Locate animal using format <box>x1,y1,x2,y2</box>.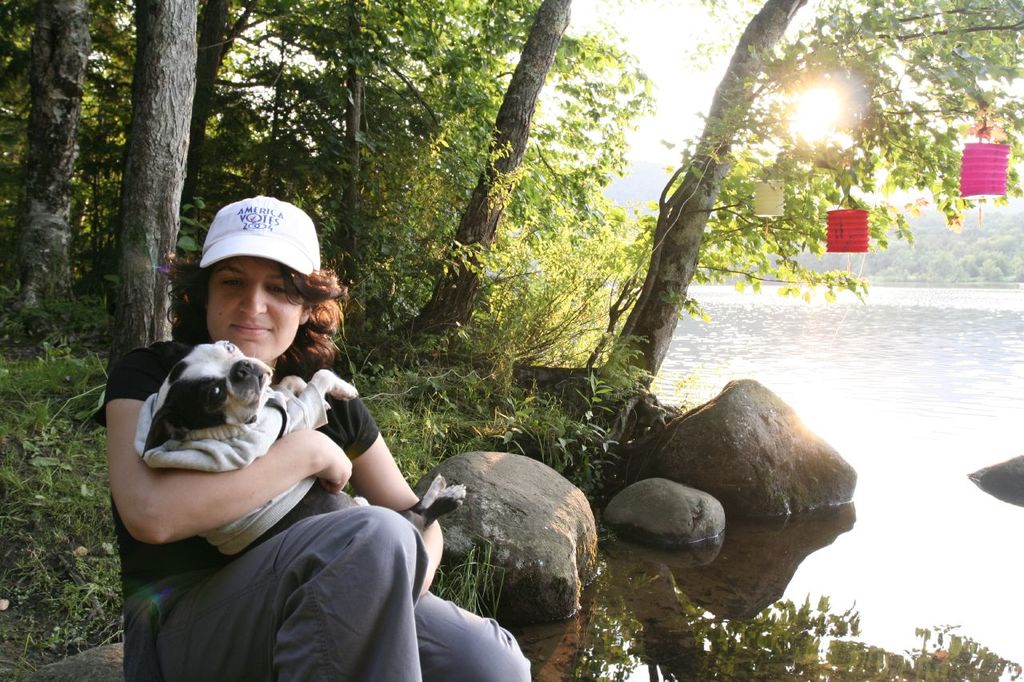
<box>139,337,470,609</box>.
